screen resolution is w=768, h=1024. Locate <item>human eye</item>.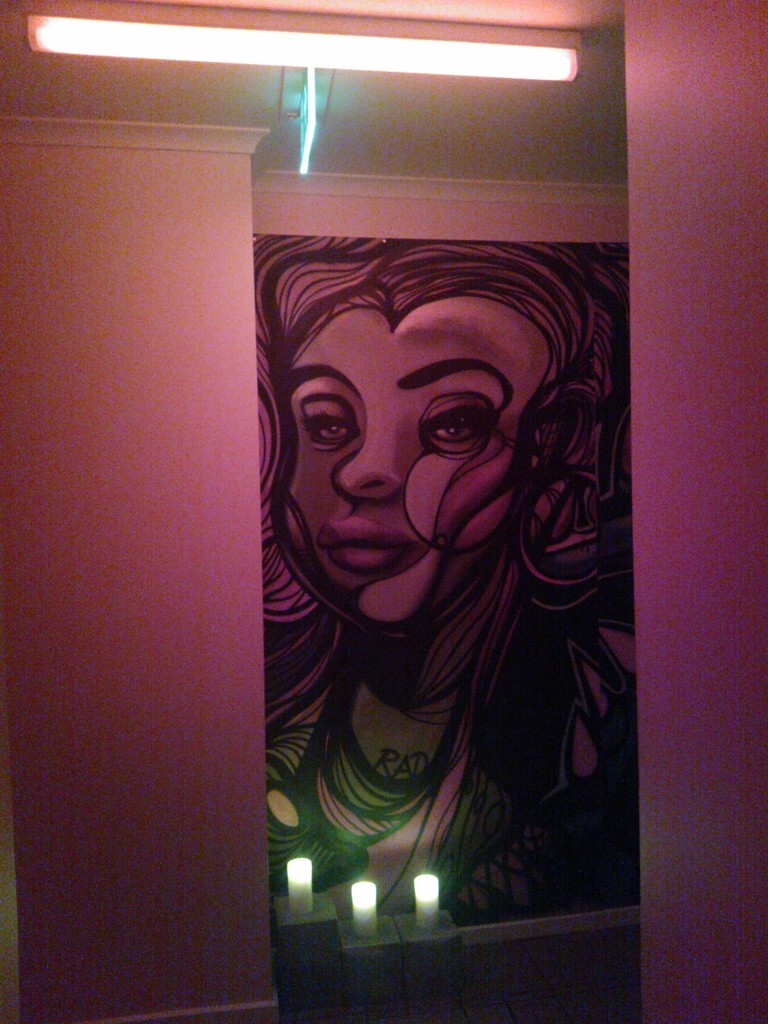
box=[301, 397, 360, 455].
